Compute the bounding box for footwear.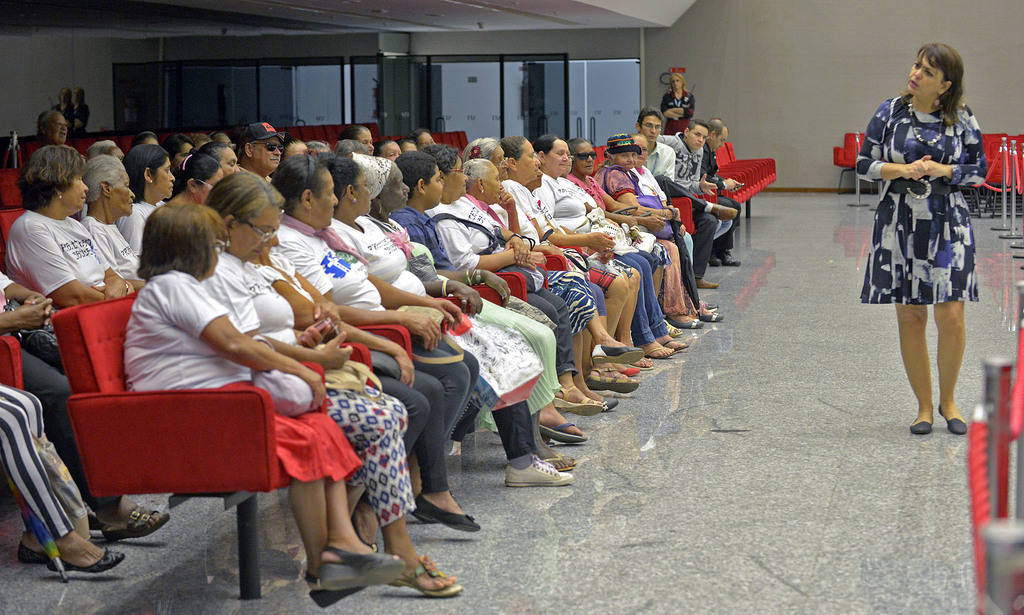
<region>646, 335, 668, 357</region>.
